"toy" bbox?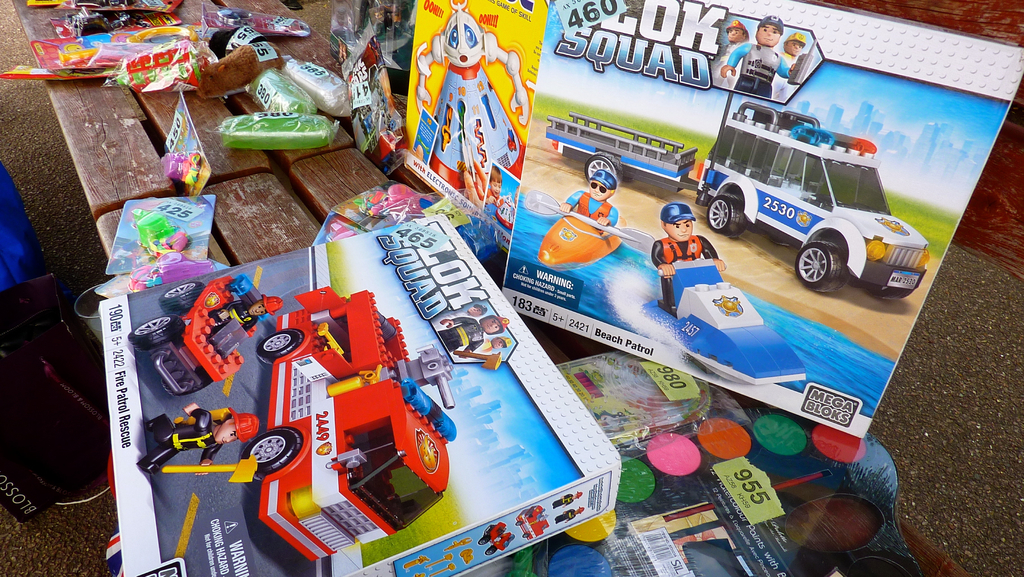
{"x1": 554, "y1": 508, "x2": 581, "y2": 523}
